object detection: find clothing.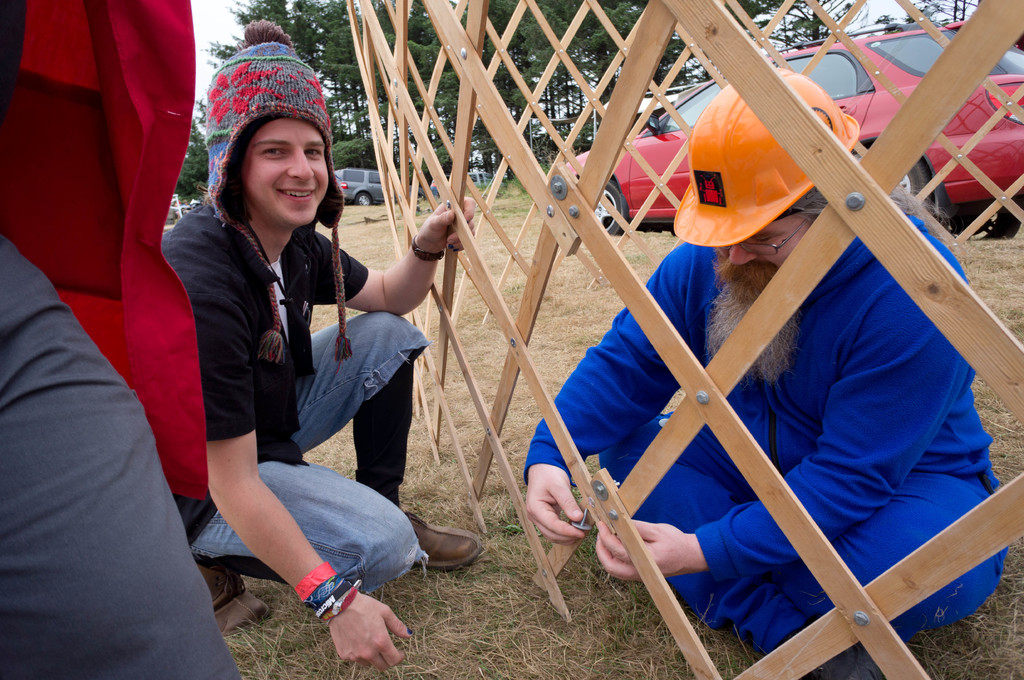
{"x1": 155, "y1": 198, "x2": 368, "y2": 553}.
